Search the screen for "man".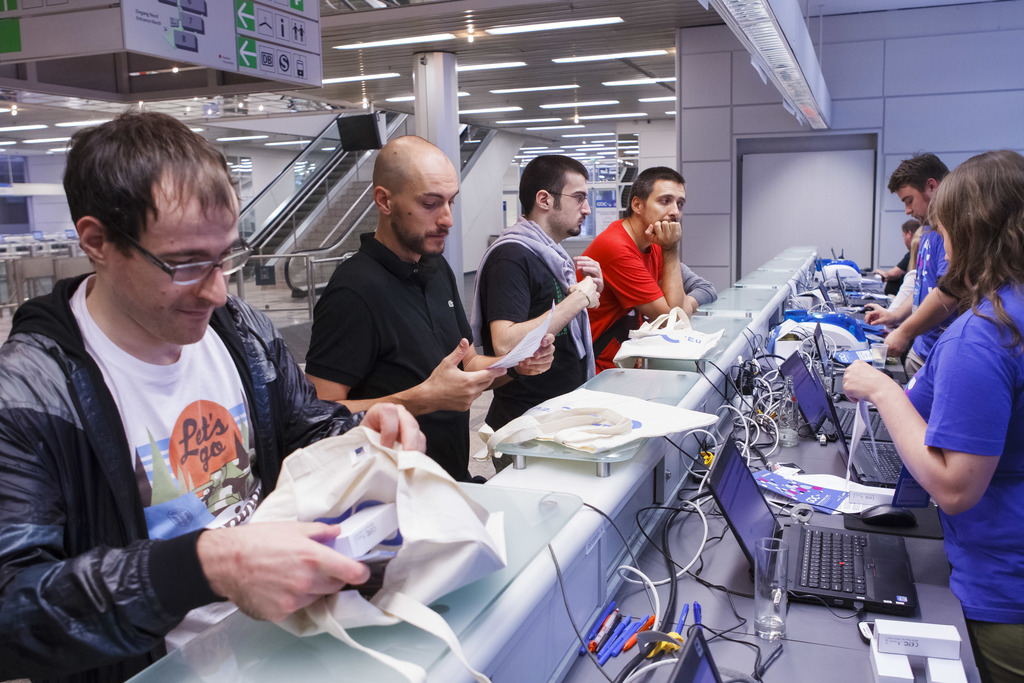
Found at 865, 152, 950, 377.
